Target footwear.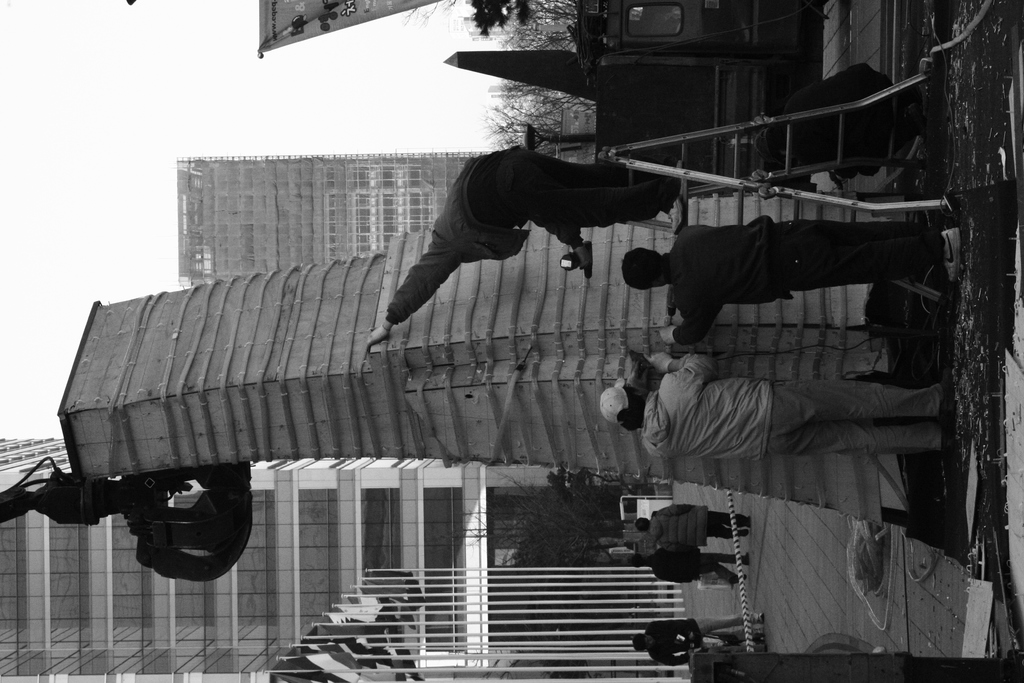
Target region: left=938, top=374, right=956, bottom=424.
